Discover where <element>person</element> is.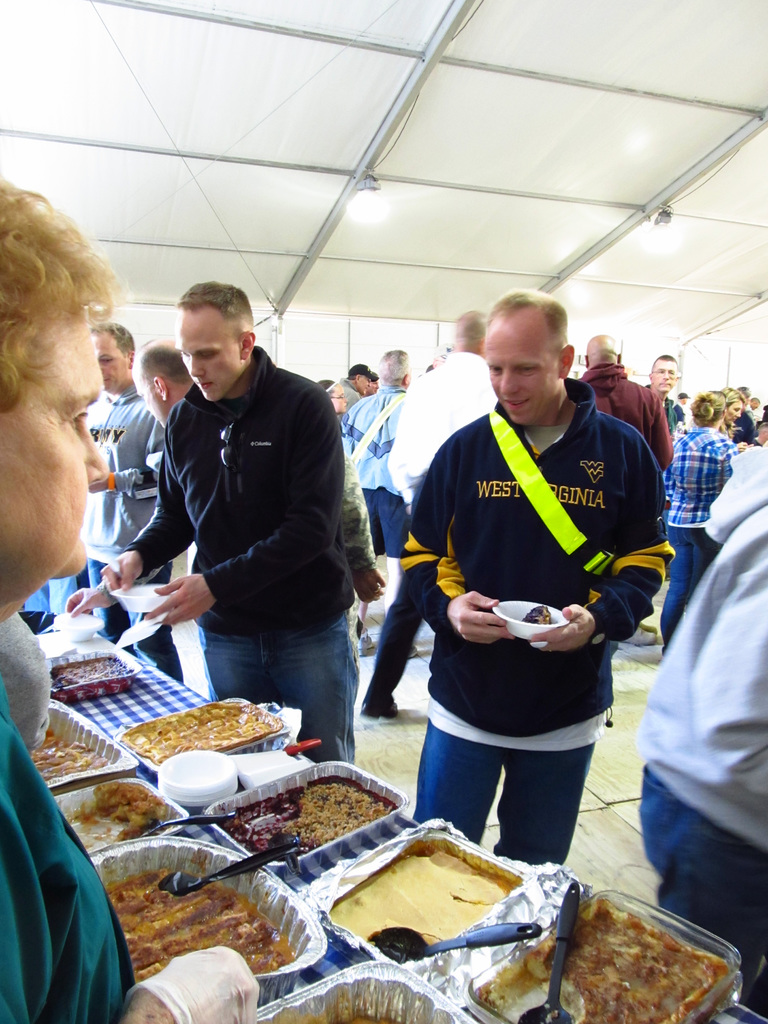
Discovered at box=[357, 307, 495, 722].
